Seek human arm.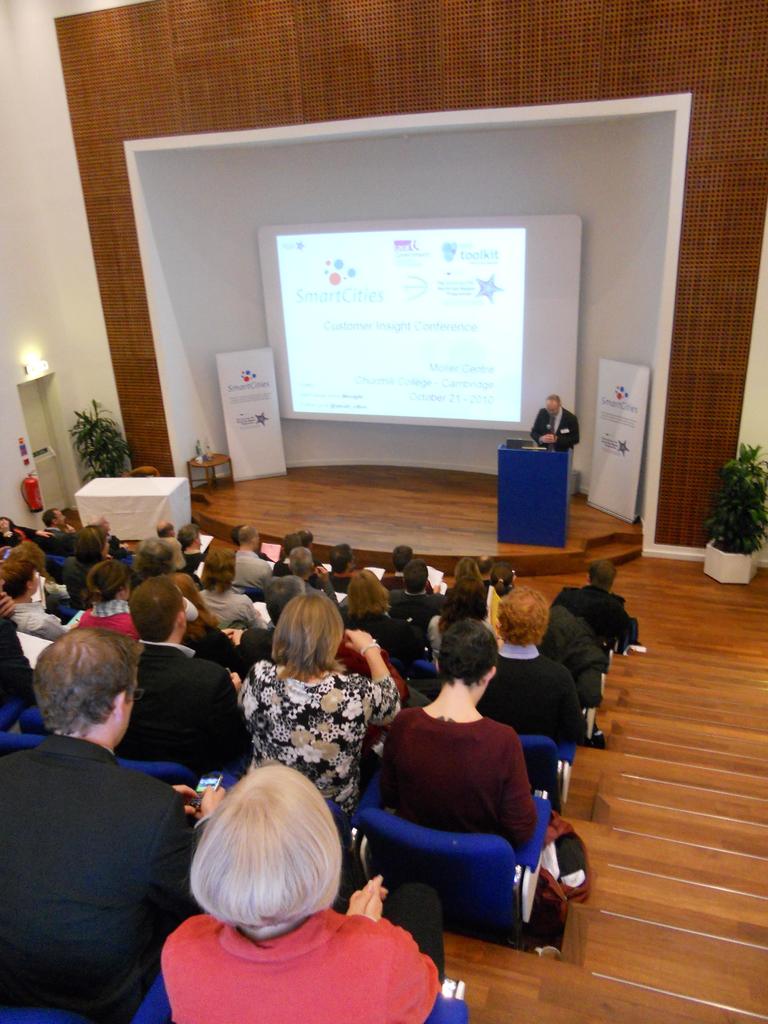
{"left": 218, "top": 621, "right": 242, "bottom": 641}.
